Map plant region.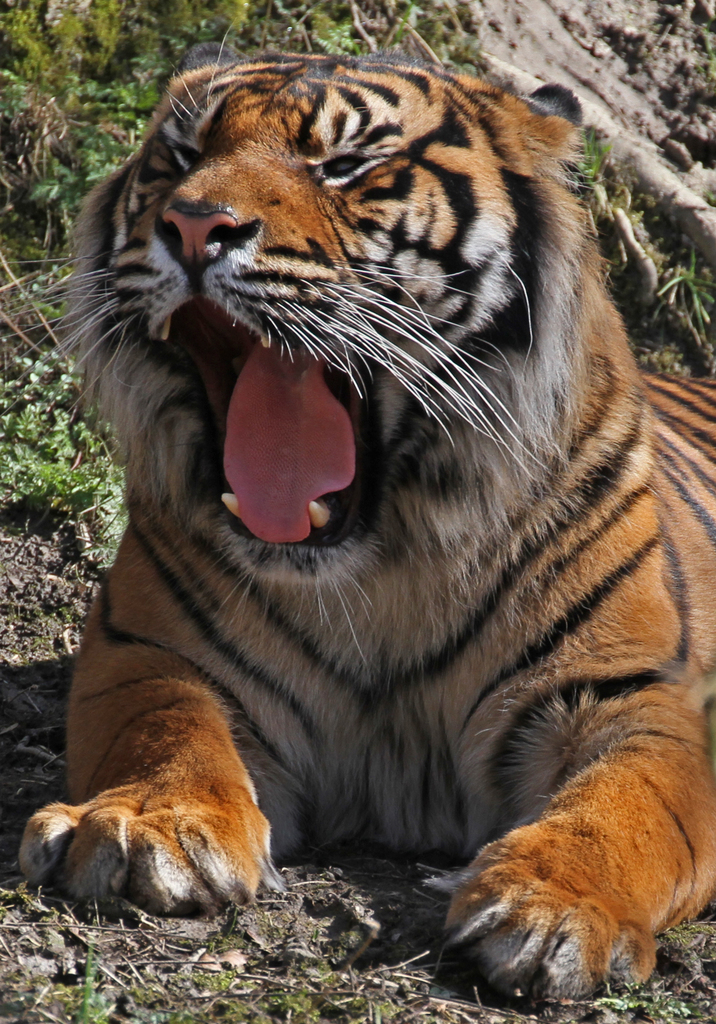
Mapped to (left=650, top=241, right=715, bottom=364).
